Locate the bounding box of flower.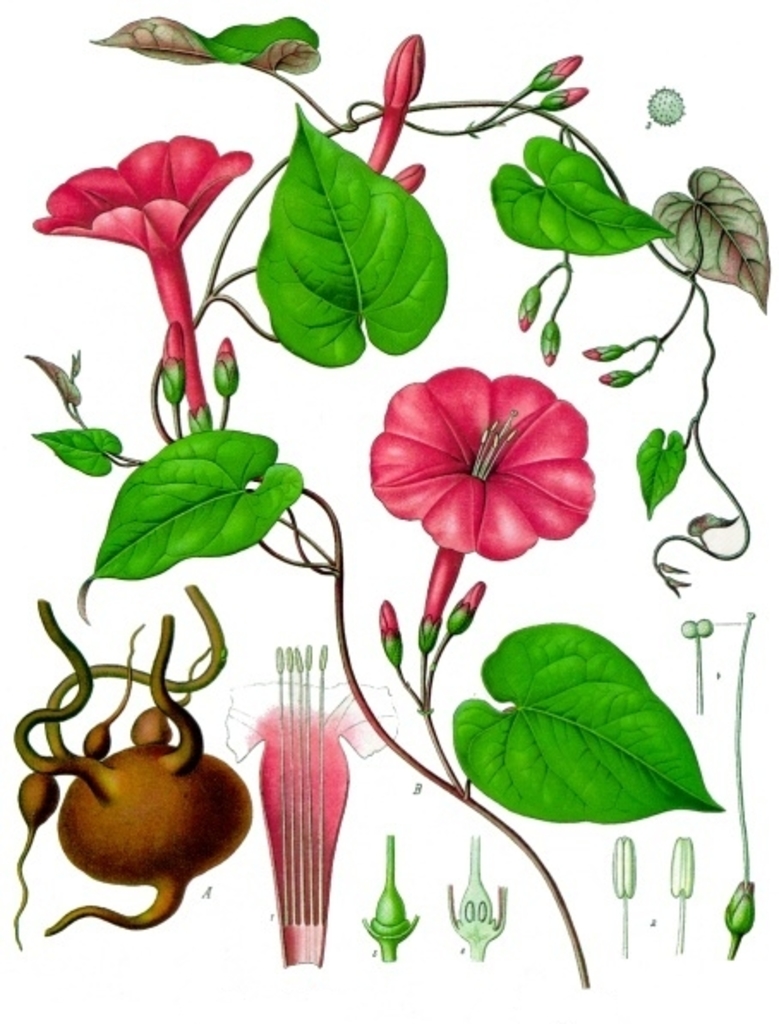
Bounding box: crop(728, 880, 757, 938).
